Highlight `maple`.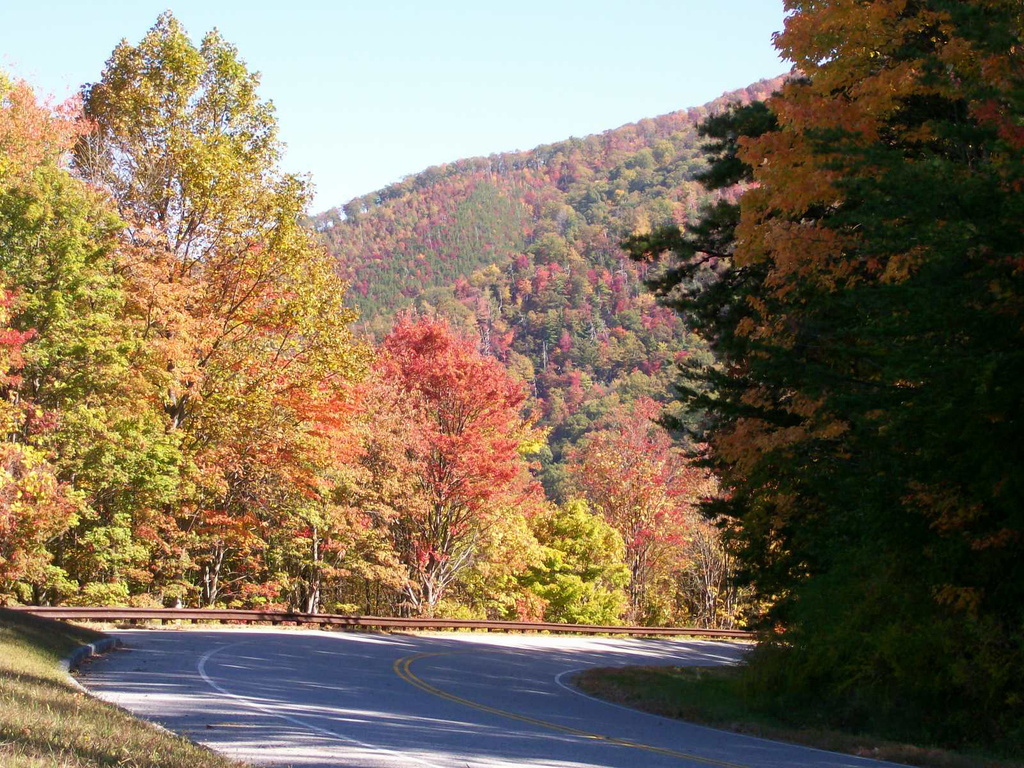
Highlighted region: rect(484, 173, 605, 276).
